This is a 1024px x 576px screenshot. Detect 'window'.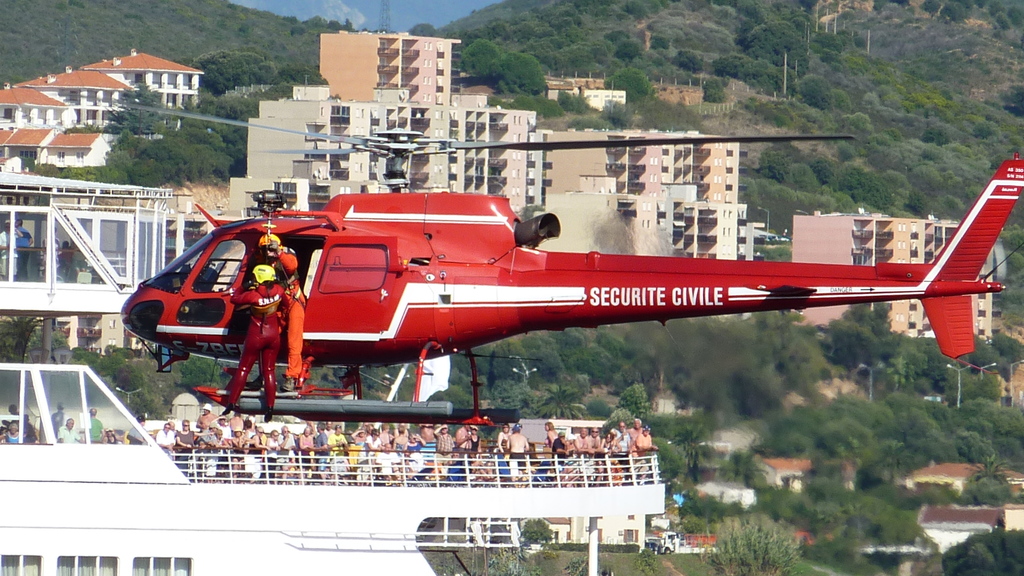
box(193, 239, 242, 292).
